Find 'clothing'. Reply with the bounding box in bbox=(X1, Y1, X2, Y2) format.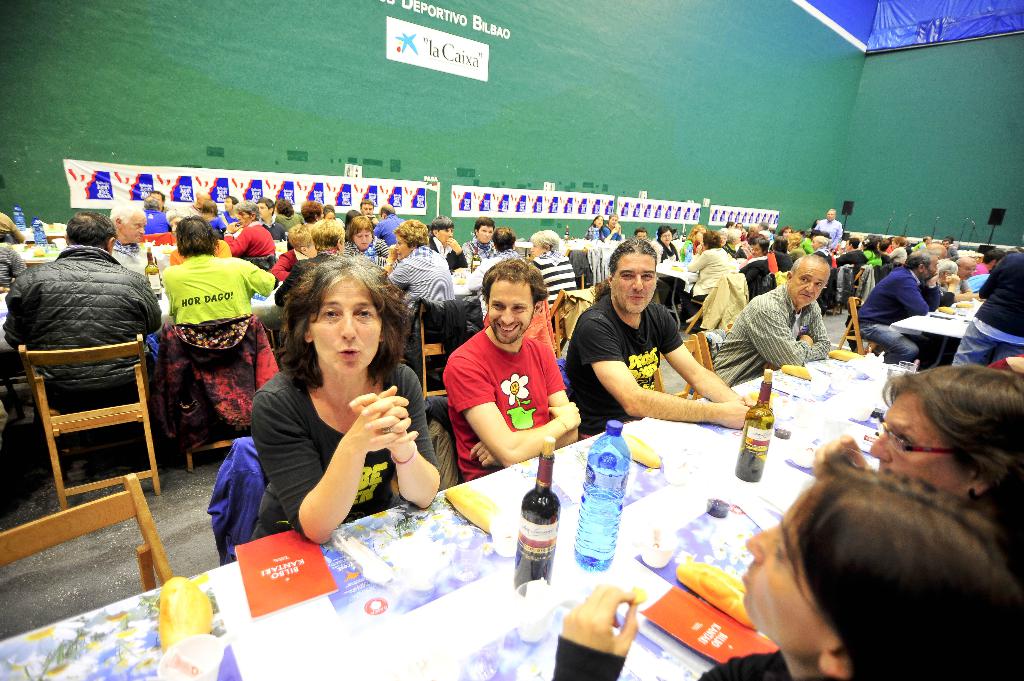
bbox=(573, 305, 696, 454).
